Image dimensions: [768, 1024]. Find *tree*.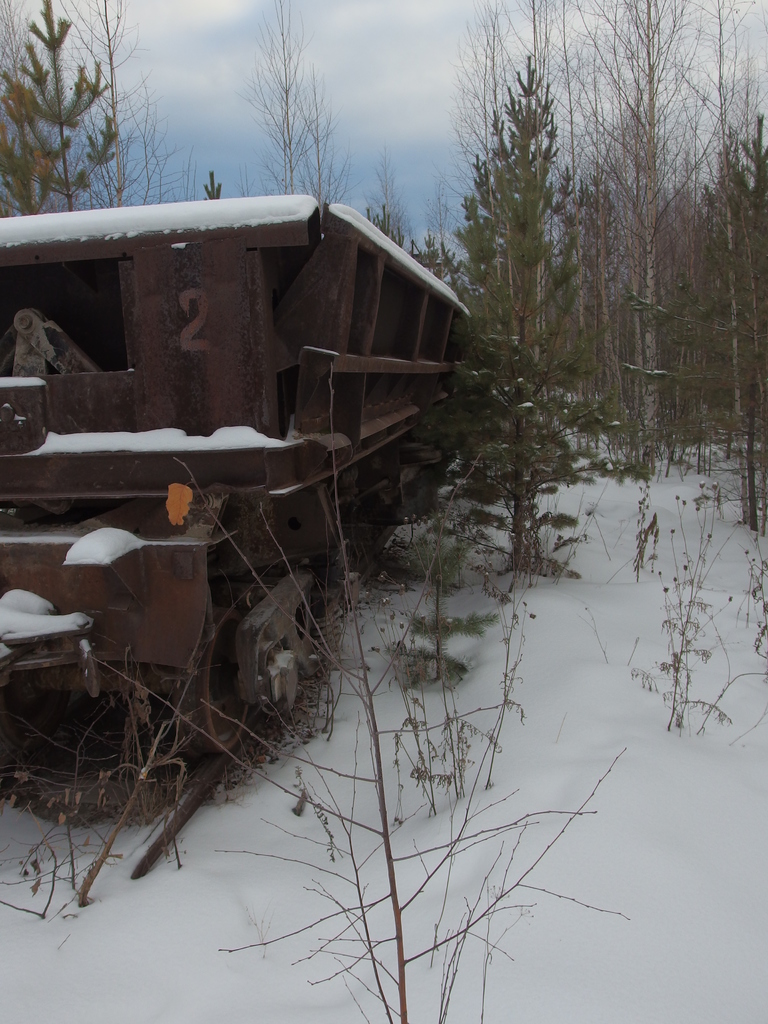
x1=442 y1=0 x2=767 y2=474.
